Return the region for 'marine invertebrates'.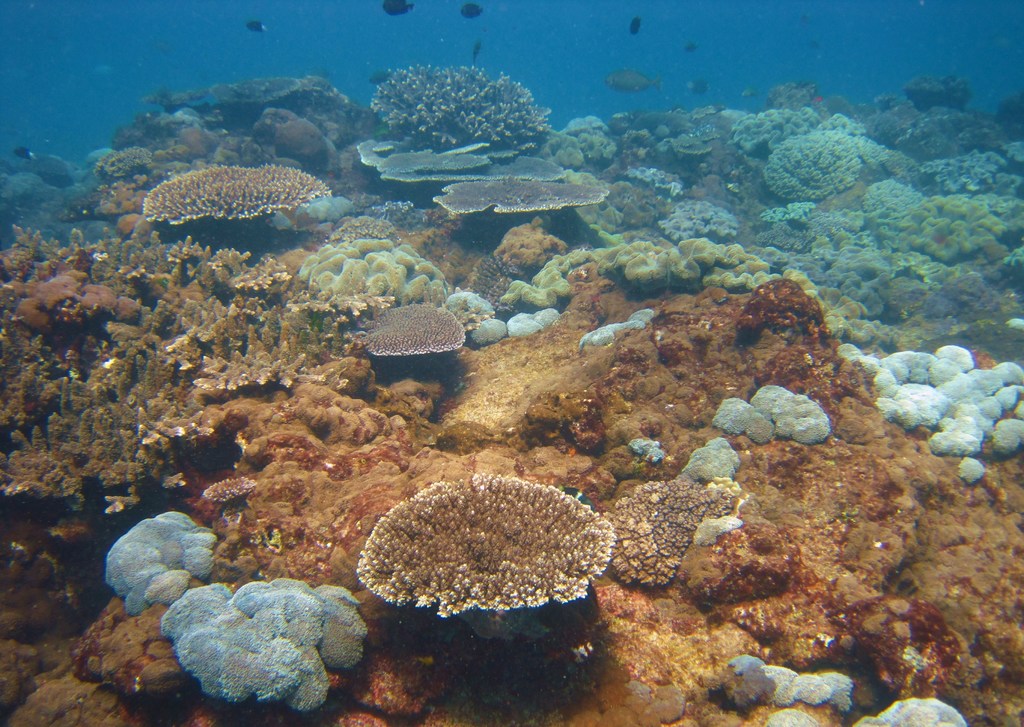
<region>253, 95, 364, 193</region>.
